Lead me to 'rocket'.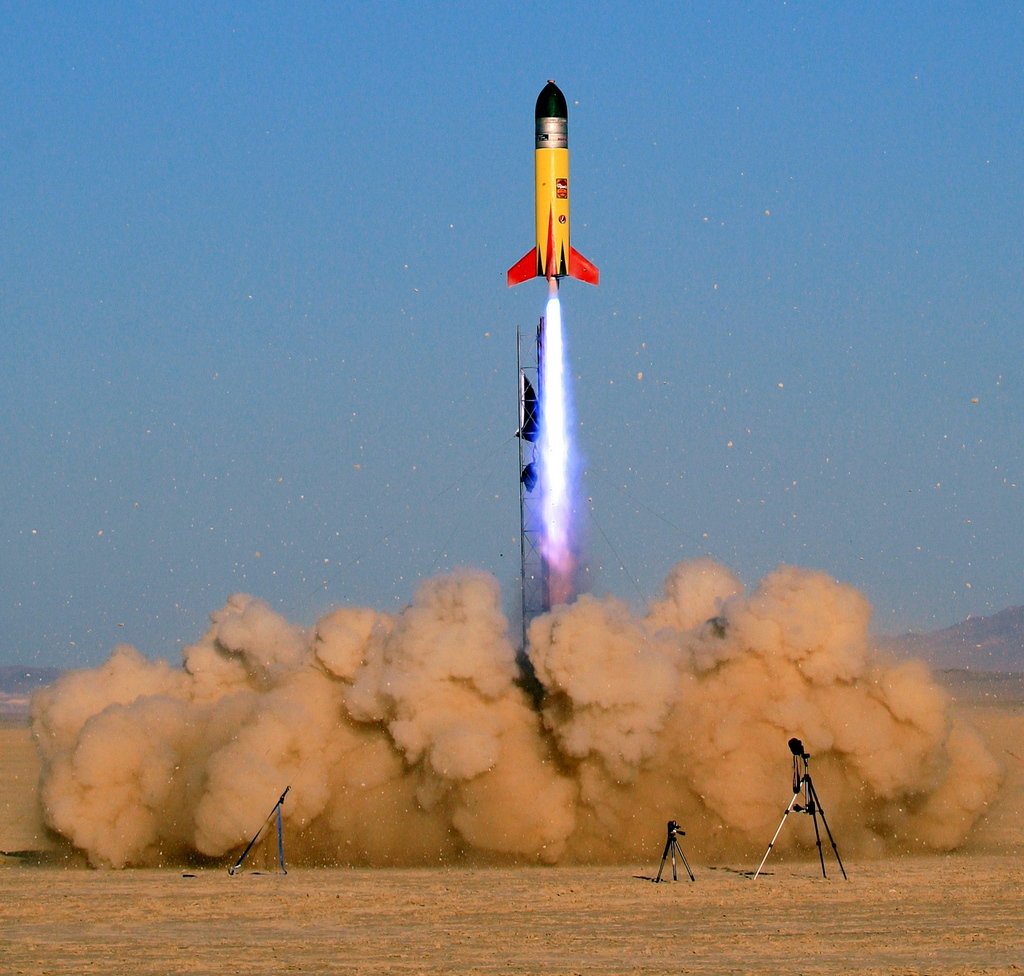
Lead to <box>507,77,602,292</box>.
